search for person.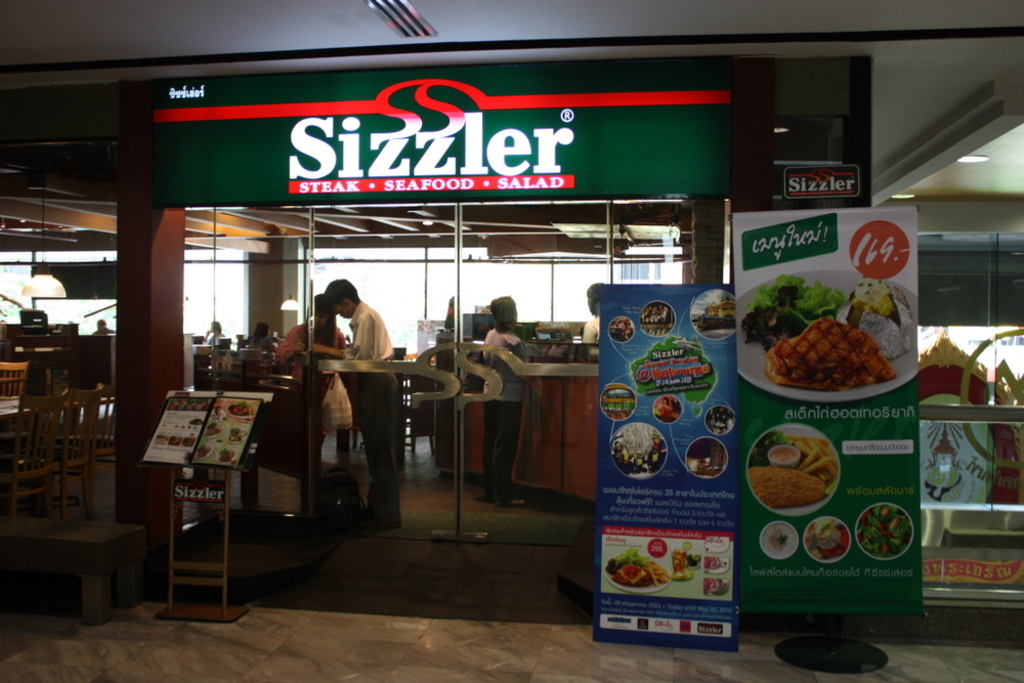
Found at detection(483, 296, 532, 512).
